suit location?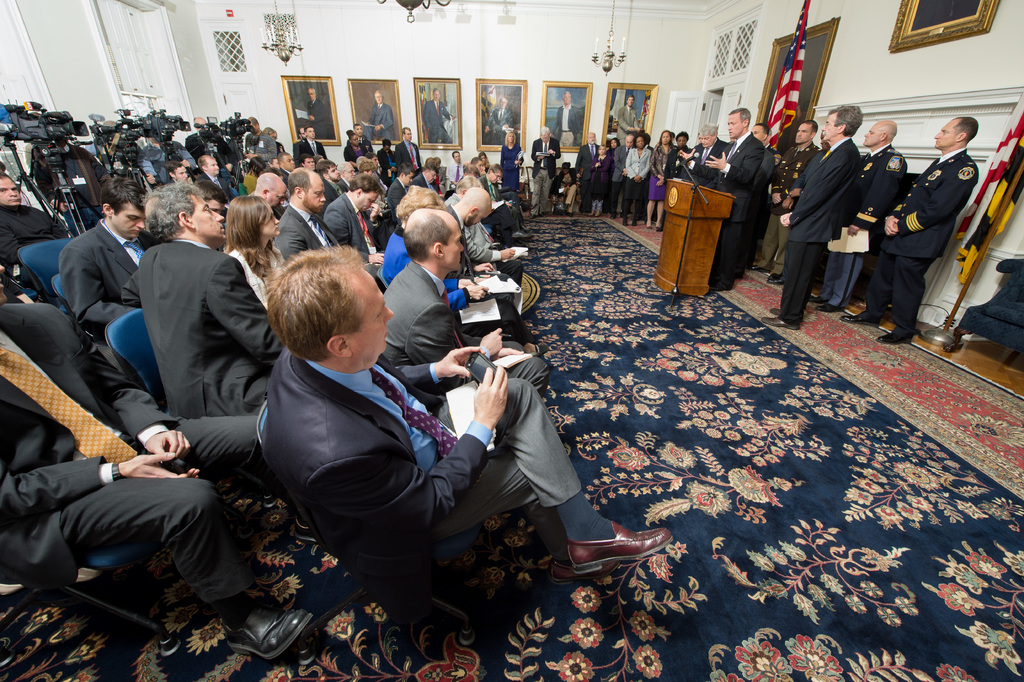
{"left": 689, "top": 131, "right": 764, "bottom": 292}
